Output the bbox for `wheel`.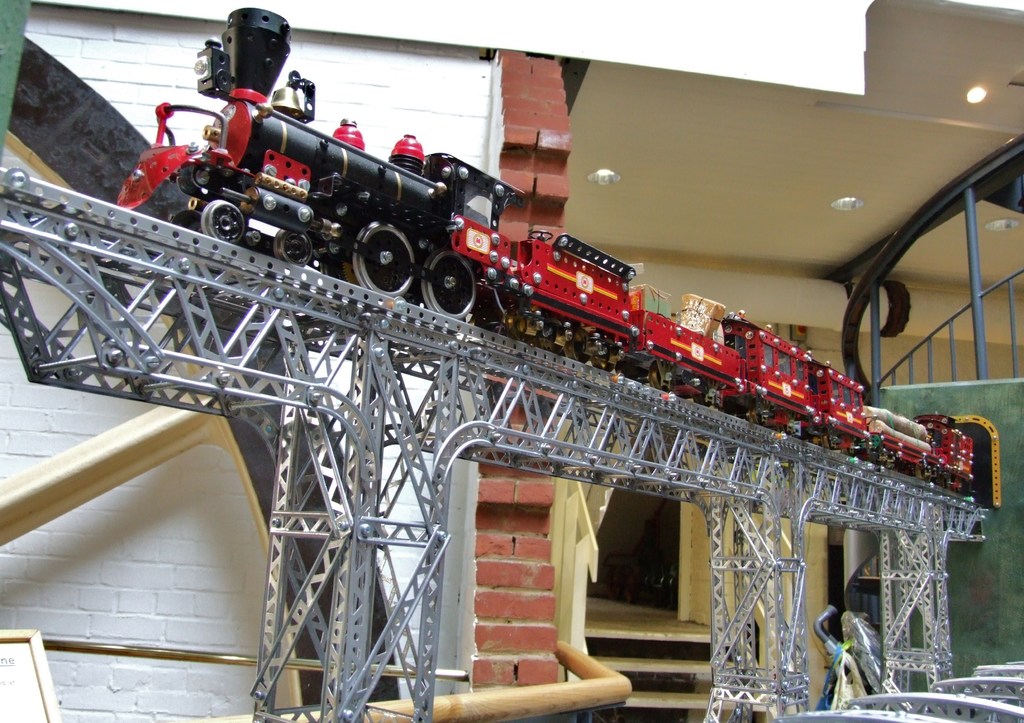
l=422, t=247, r=474, b=320.
